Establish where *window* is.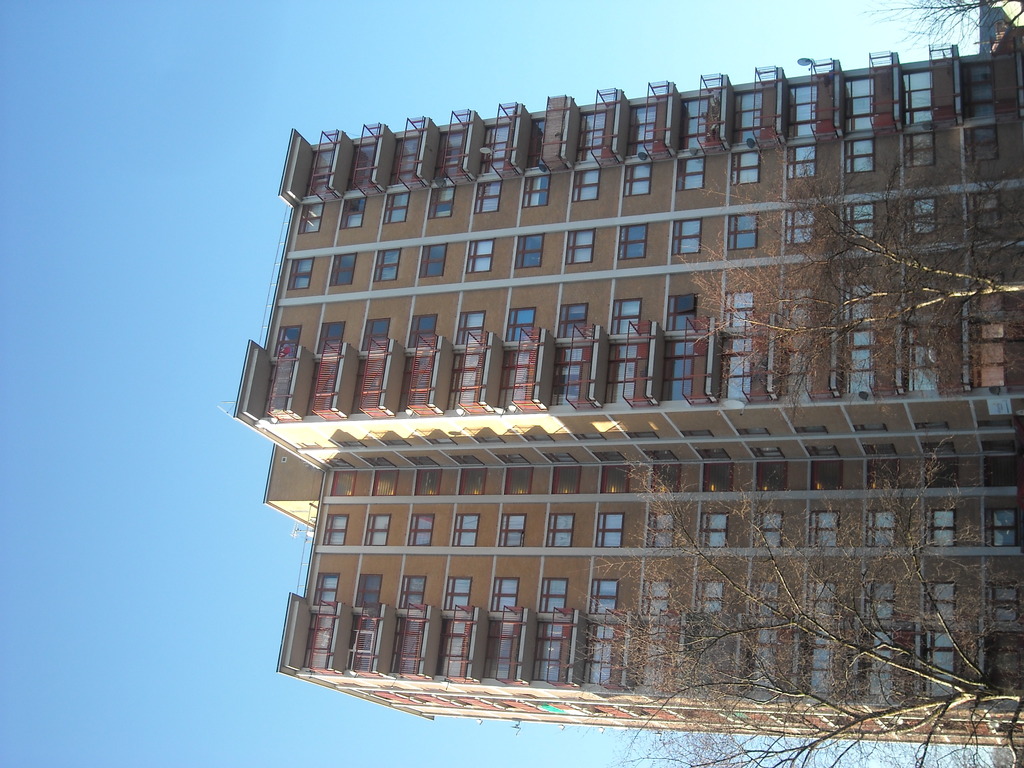
Established at detection(598, 461, 628, 493).
